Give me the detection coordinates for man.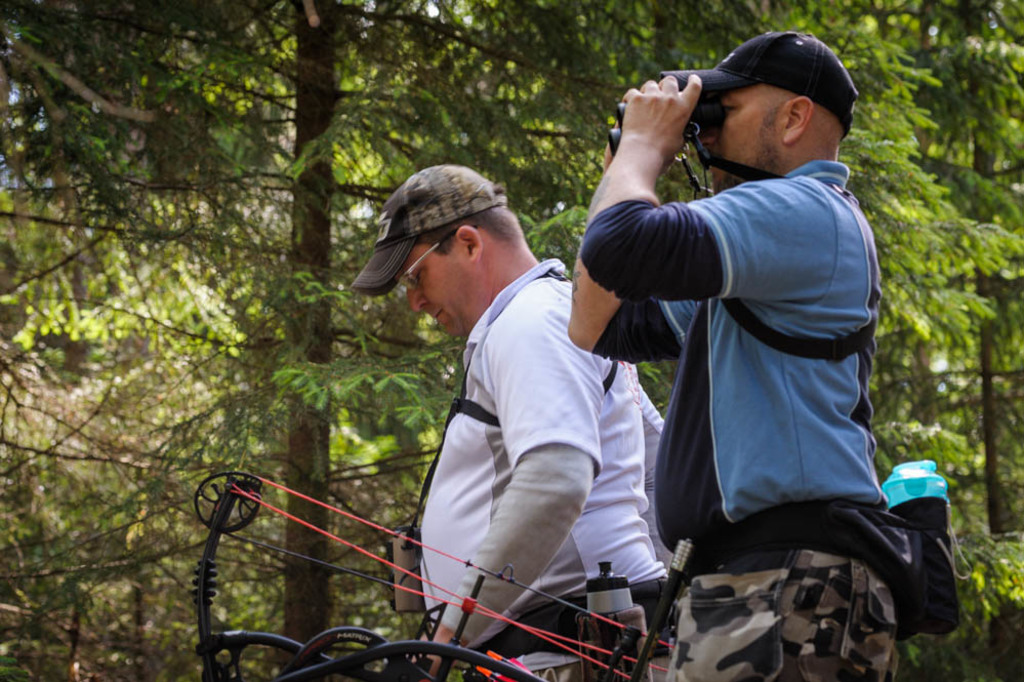
detection(564, 29, 898, 681).
